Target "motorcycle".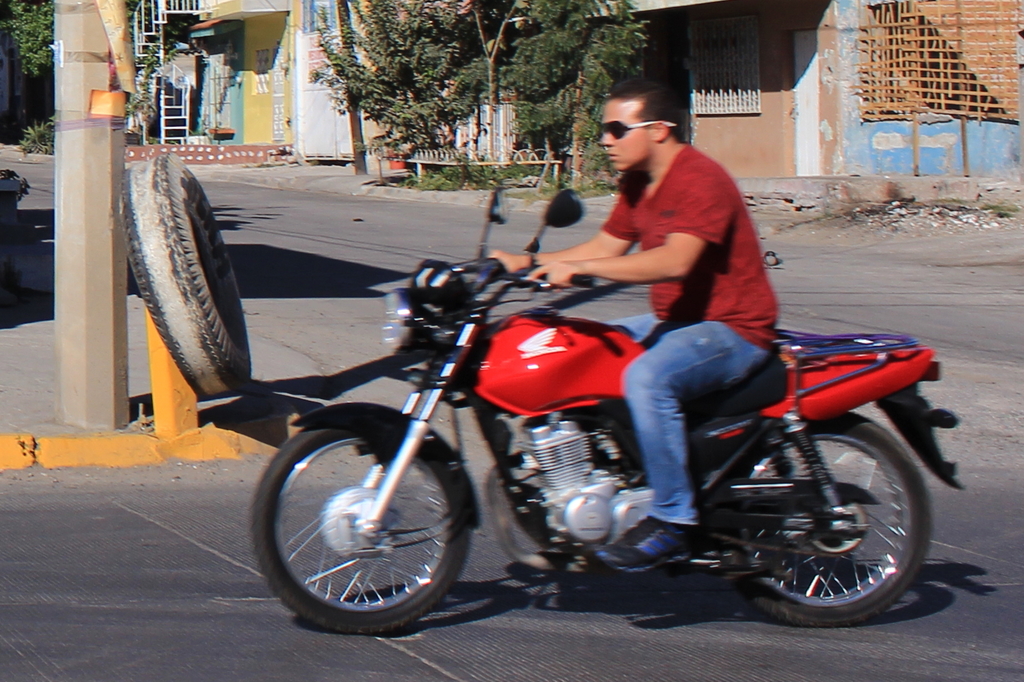
Target region: 266,217,938,641.
